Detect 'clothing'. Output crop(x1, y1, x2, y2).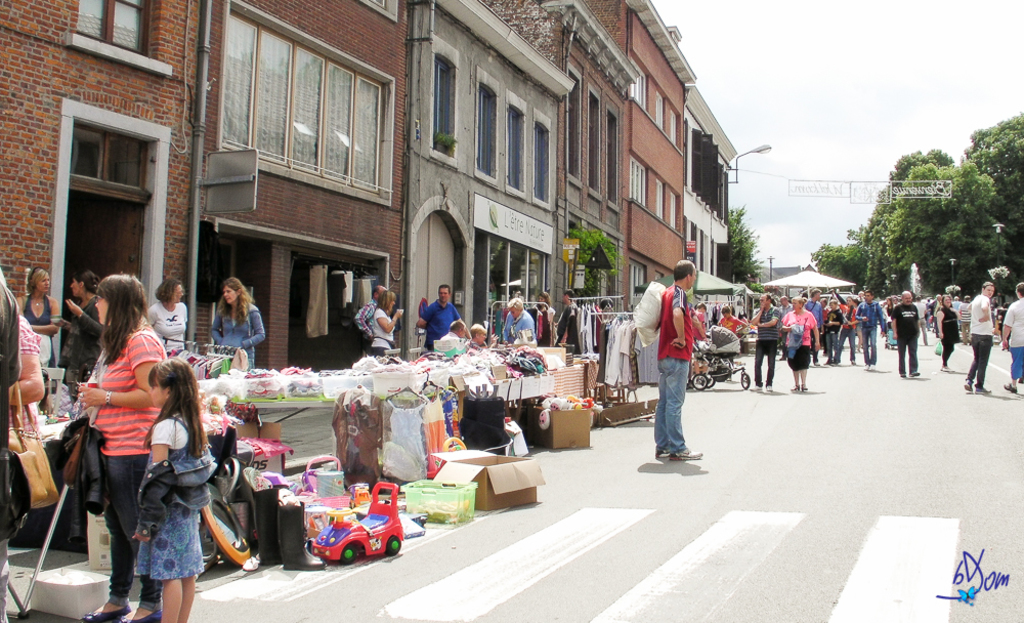
crop(63, 297, 106, 379).
